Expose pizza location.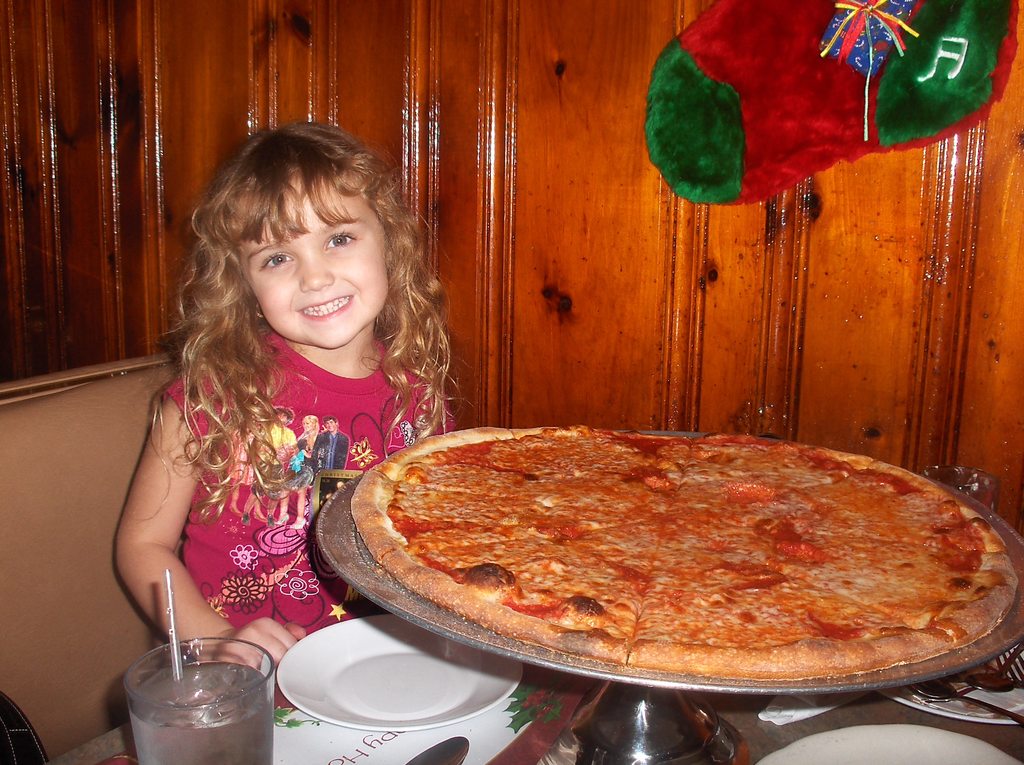
Exposed at [349,416,1023,691].
